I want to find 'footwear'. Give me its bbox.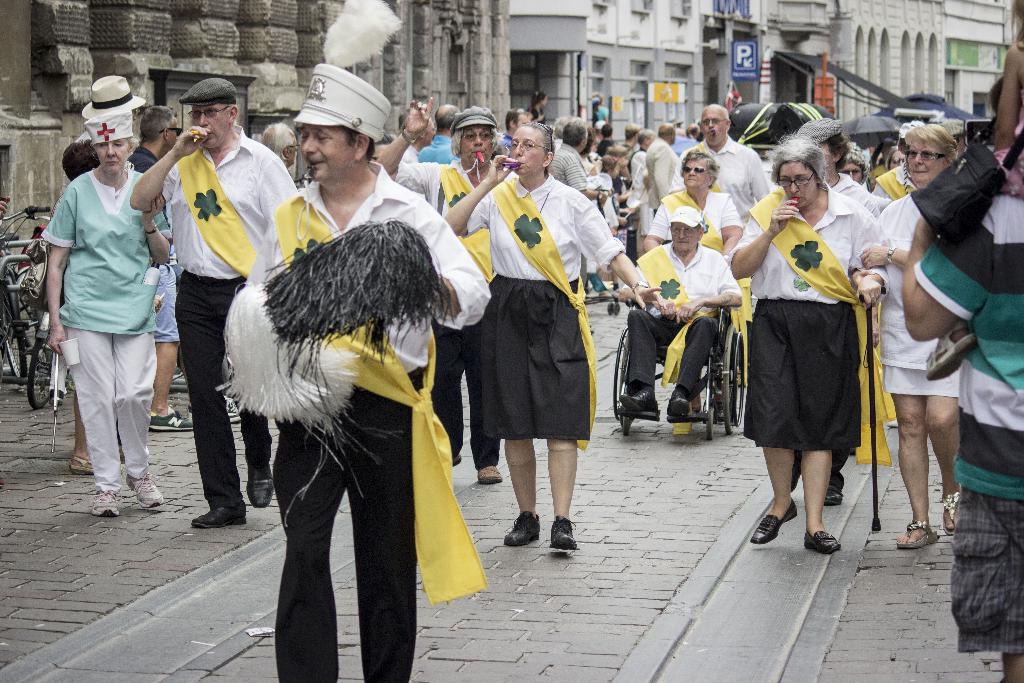
(x1=744, y1=502, x2=802, y2=548).
